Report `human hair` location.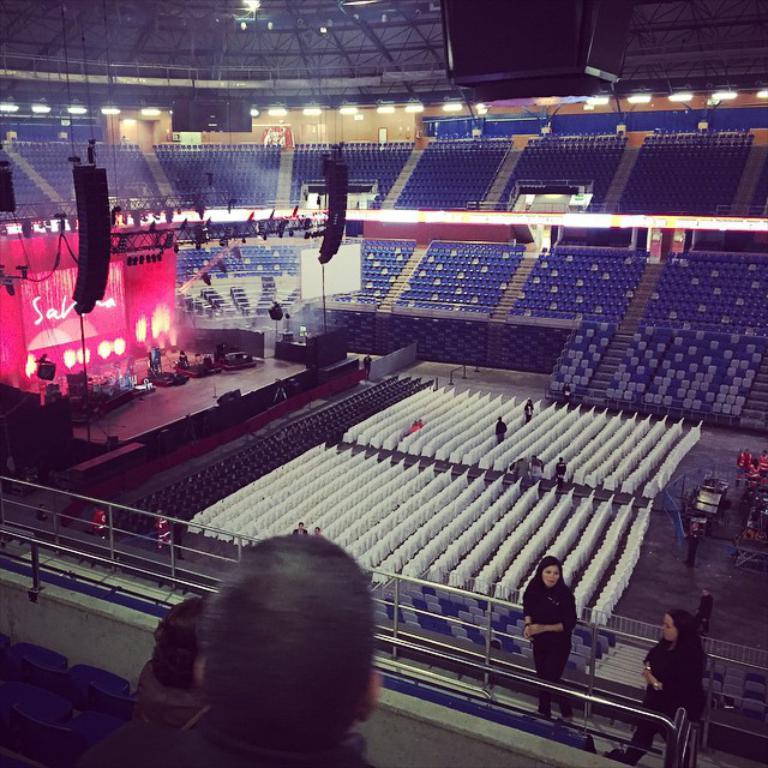
Report: l=118, t=554, r=385, b=767.
